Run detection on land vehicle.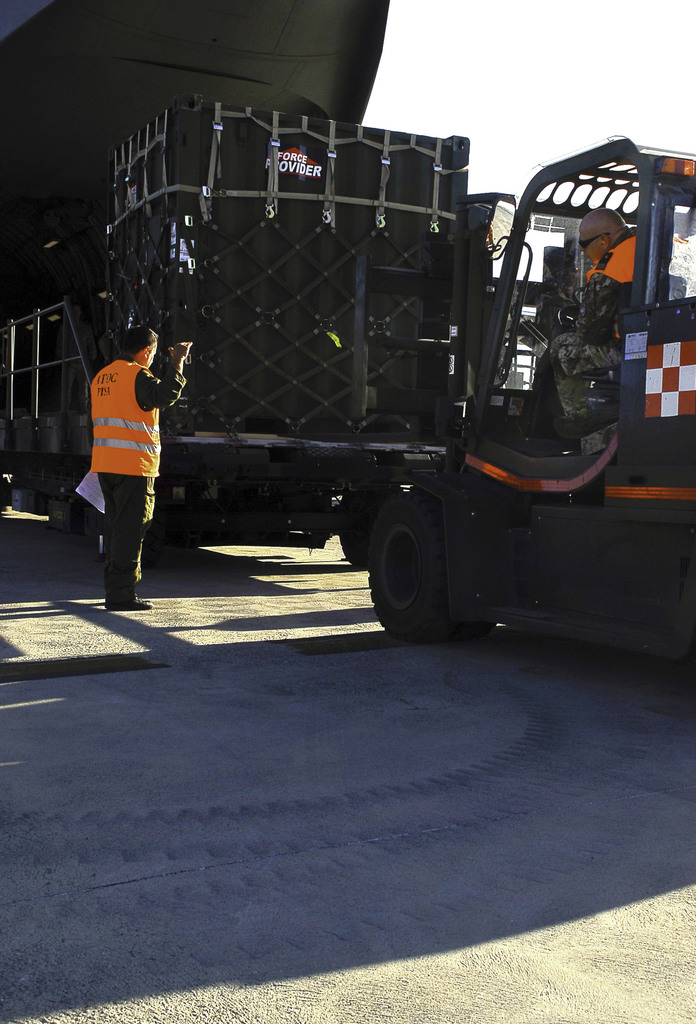
Result: 94, 100, 695, 667.
